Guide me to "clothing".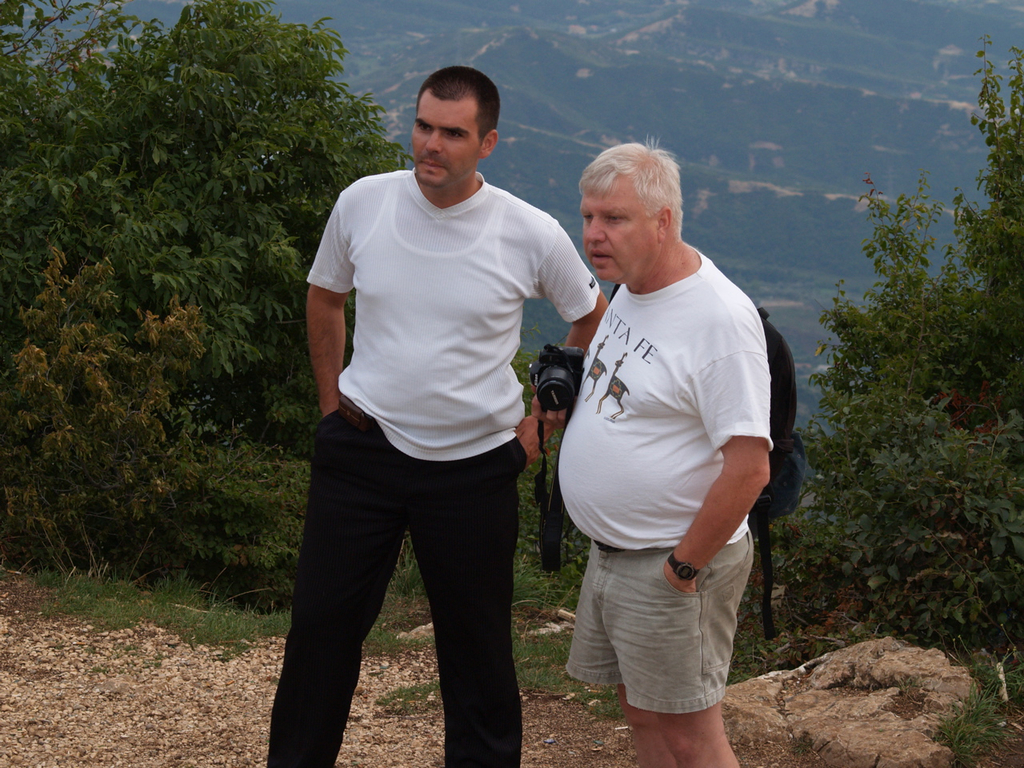
Guidance: [569,546,754,722].
